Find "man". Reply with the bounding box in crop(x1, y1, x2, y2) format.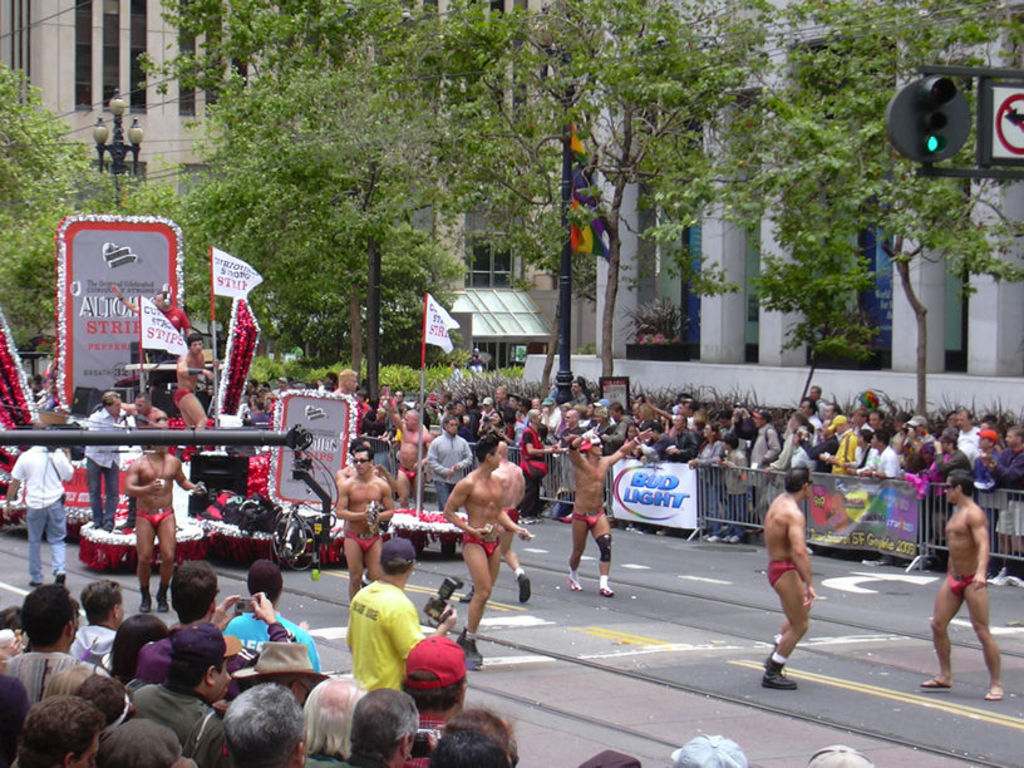
crop(70, 576, 125, 665).
